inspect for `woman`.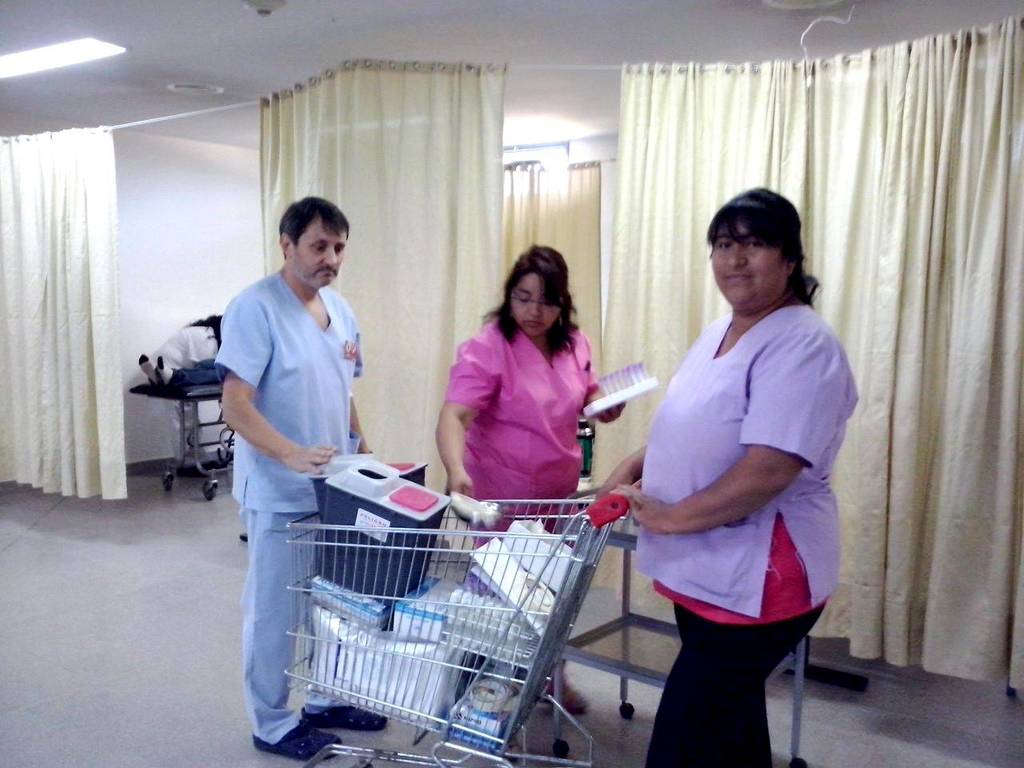
Inspection: [598,184,857,761].
